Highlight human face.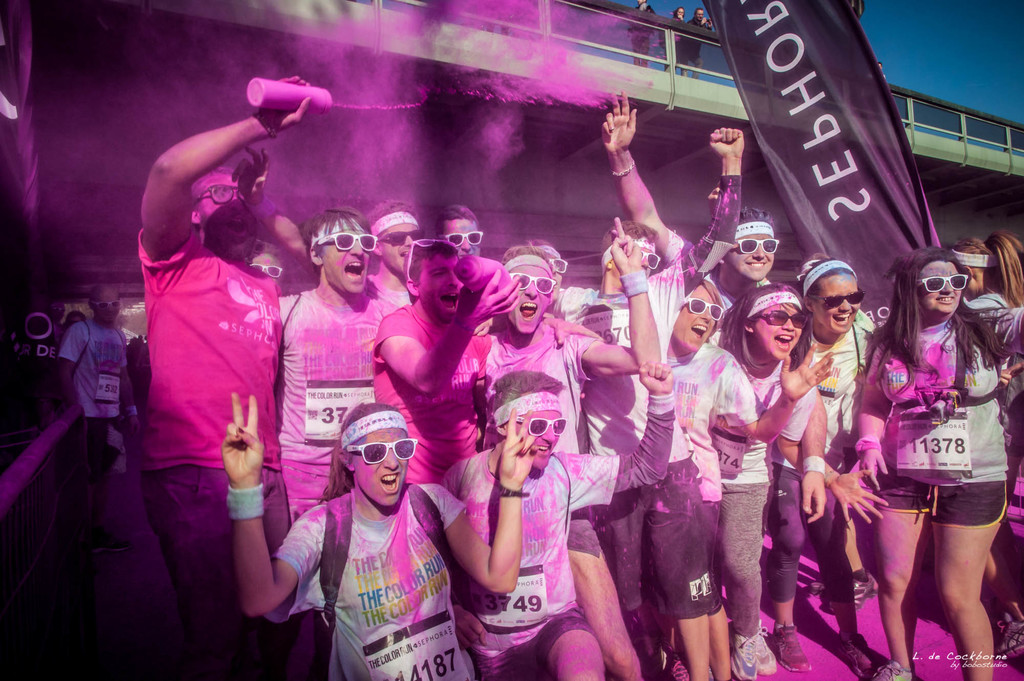
Highlighted region: Rect(724, 230, 771, 281).
